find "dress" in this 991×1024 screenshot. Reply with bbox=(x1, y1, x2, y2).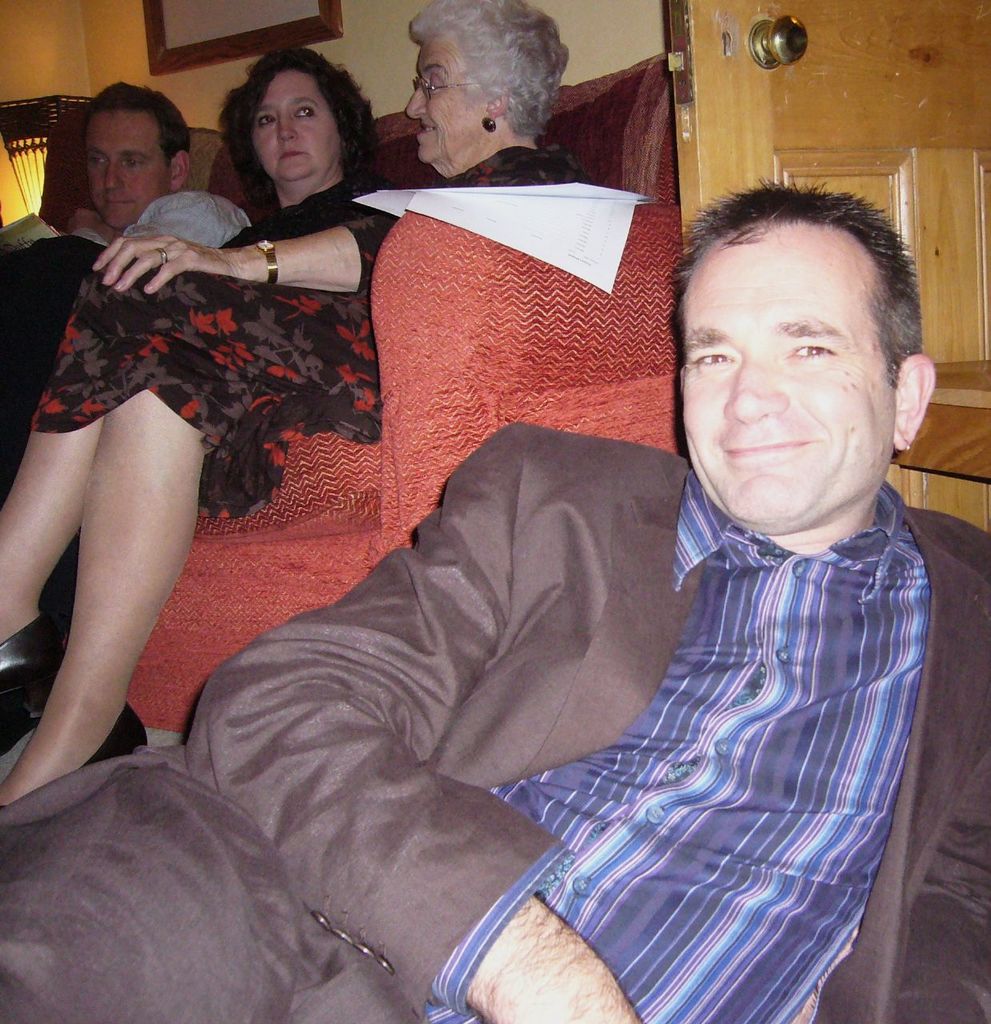
bbox=(0, 406, 990, 1023).
